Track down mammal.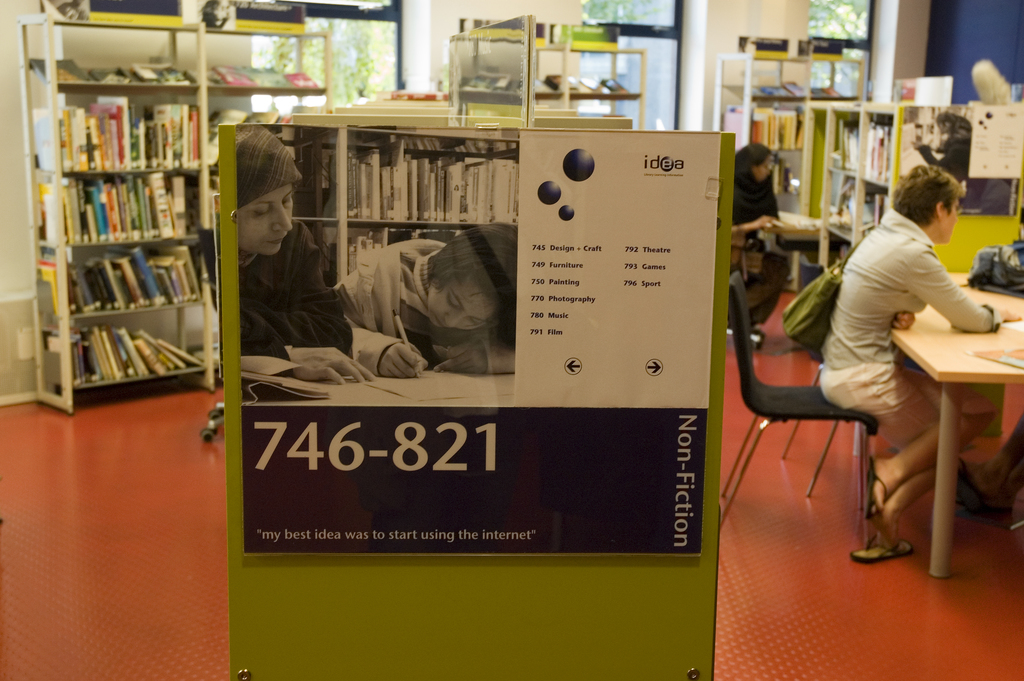
Tracked to <region>724, 140, 797, 324</region>.
